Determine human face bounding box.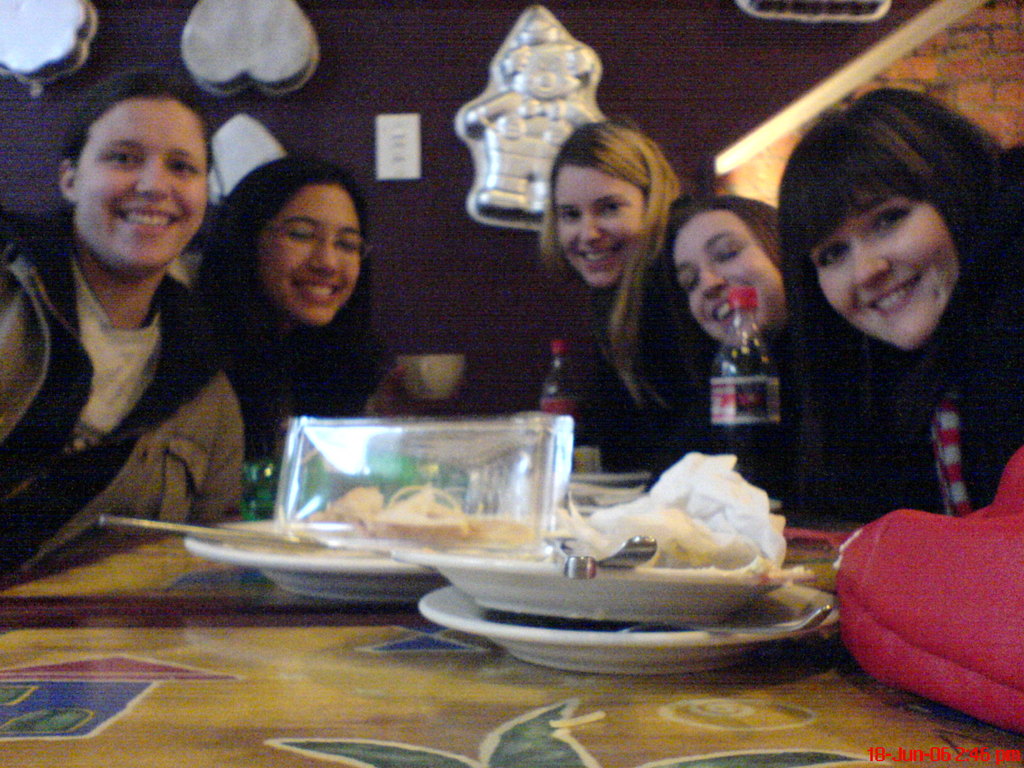
Determined: l=255, t=177, r=371, b=328.
